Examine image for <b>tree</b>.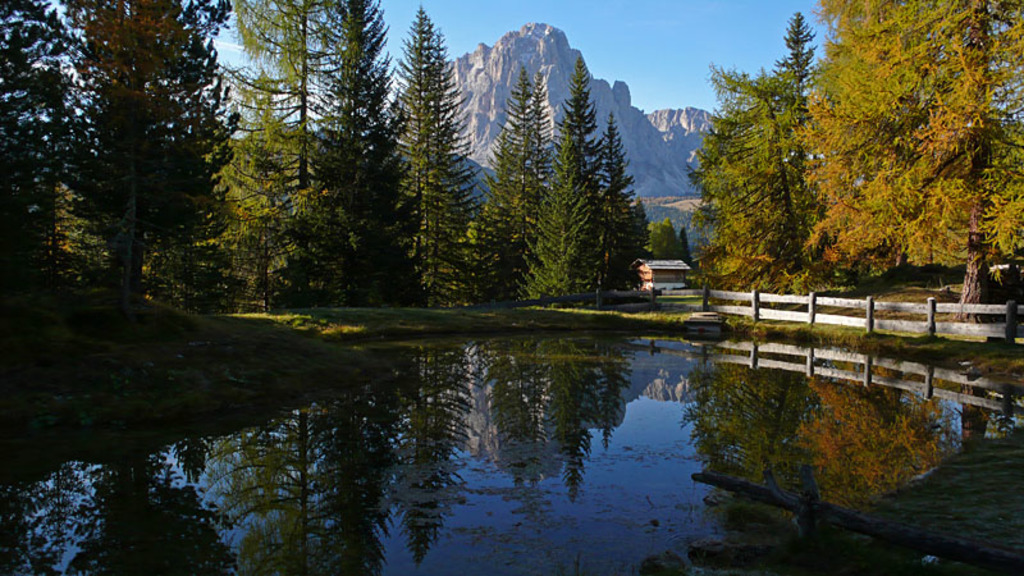
Examination result: box=[449, 122, 518, 285].
